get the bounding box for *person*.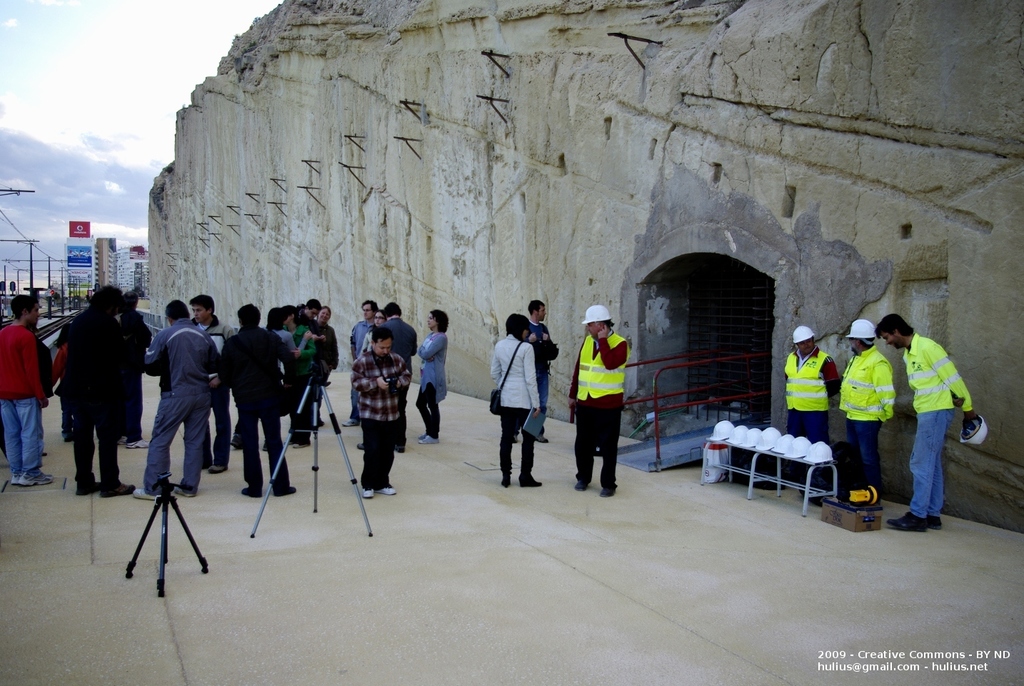
50, 322, 73, 445.
